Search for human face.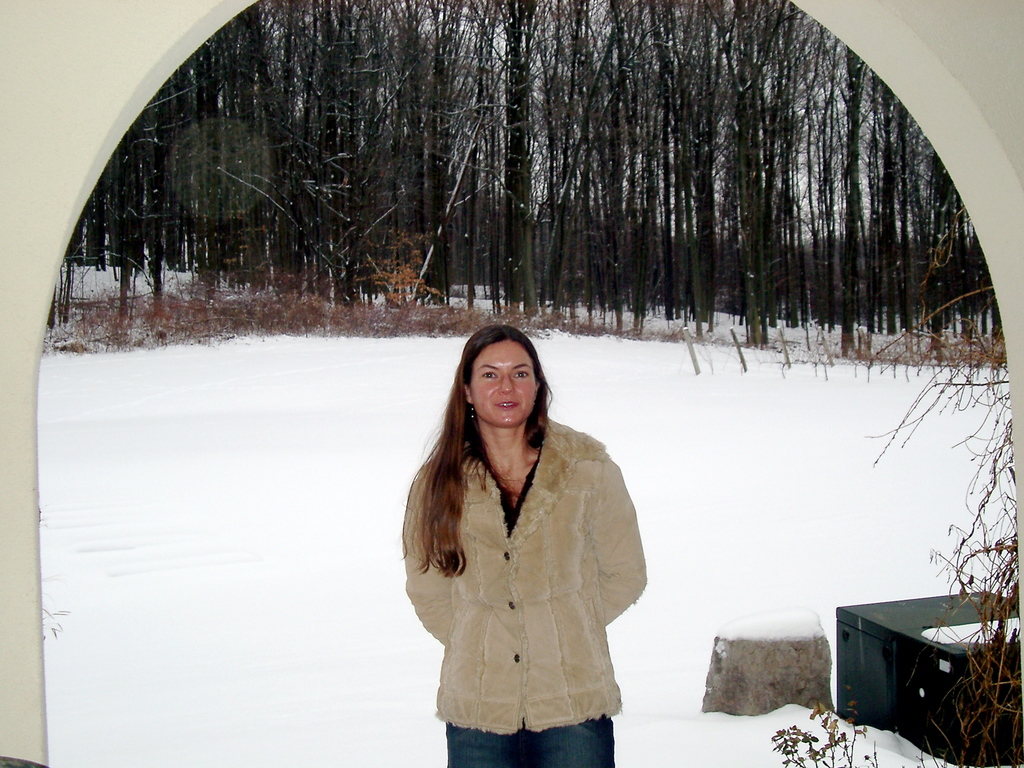
Found at l=467, t=333, r=541, b=424.
